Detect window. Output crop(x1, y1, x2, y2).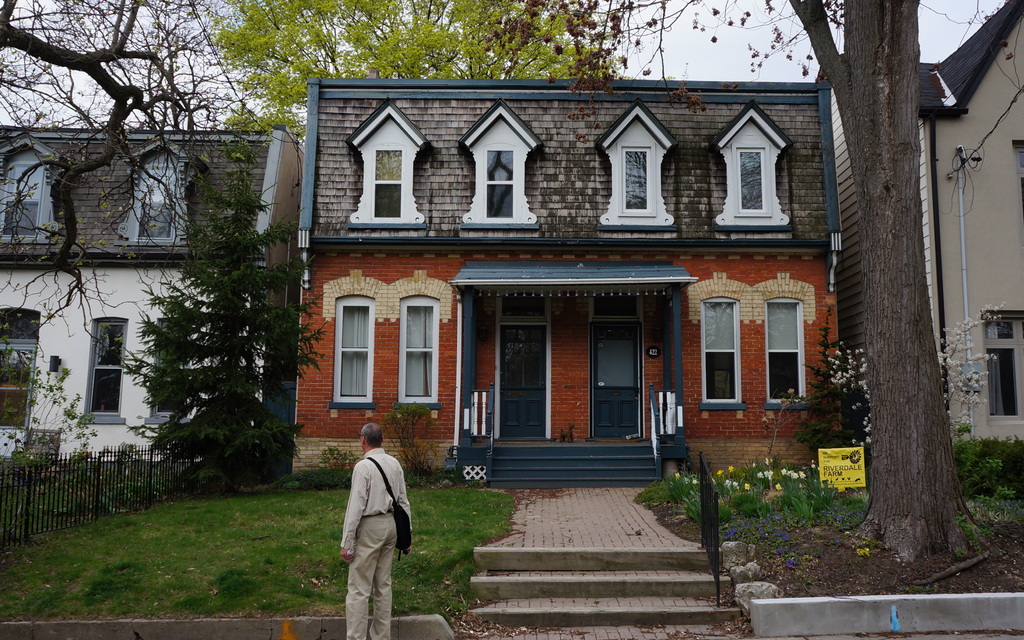
crop(2, 155, 48, 239).
